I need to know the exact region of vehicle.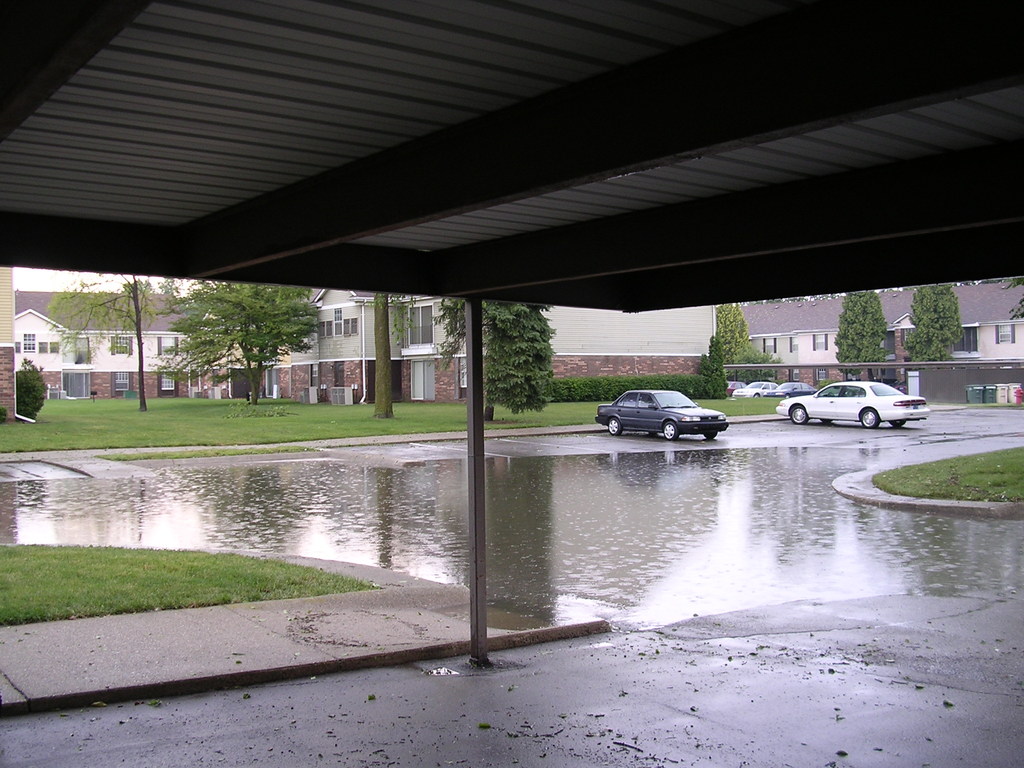
Region: box=[726, 381, 746, 396].
